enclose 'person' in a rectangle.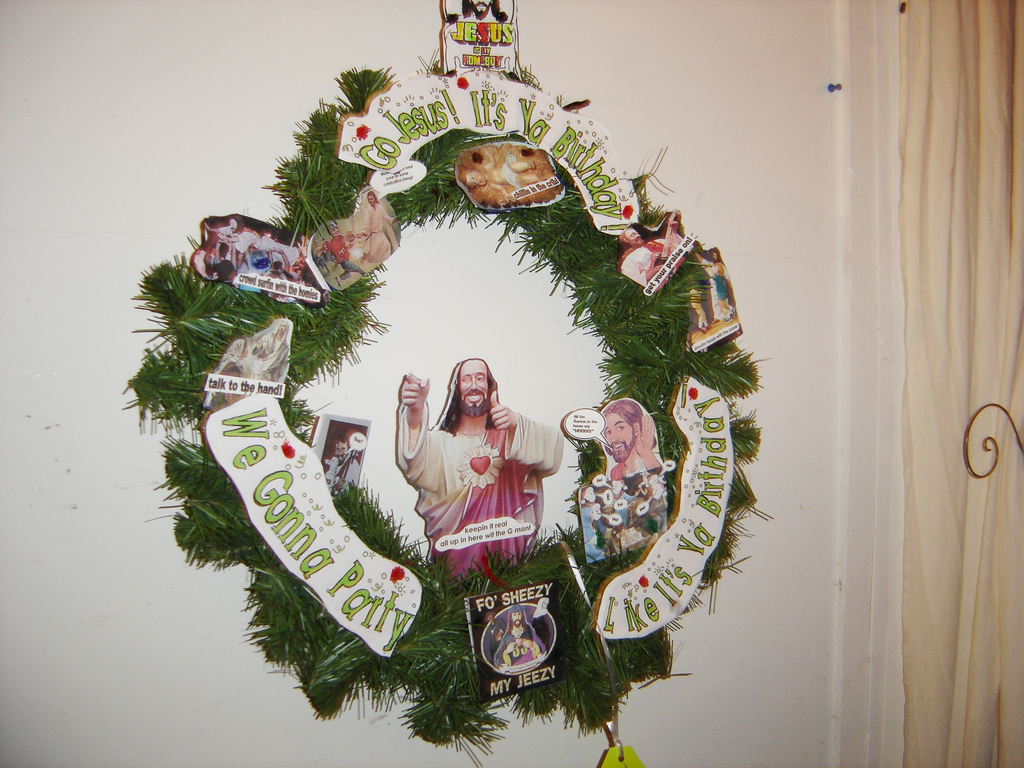
bbox=(458, 145, 545, 204).
